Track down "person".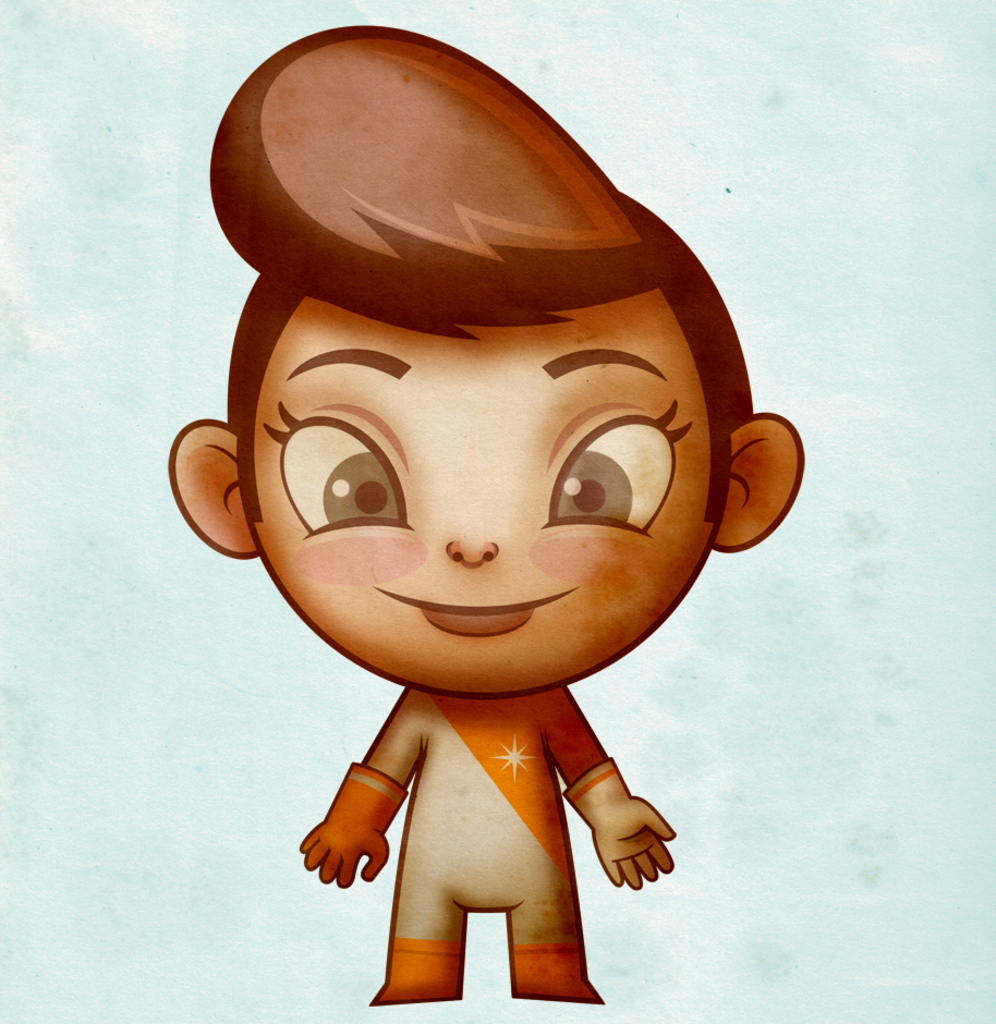
Tracked to BBox(167, 21, 807, 1005).
